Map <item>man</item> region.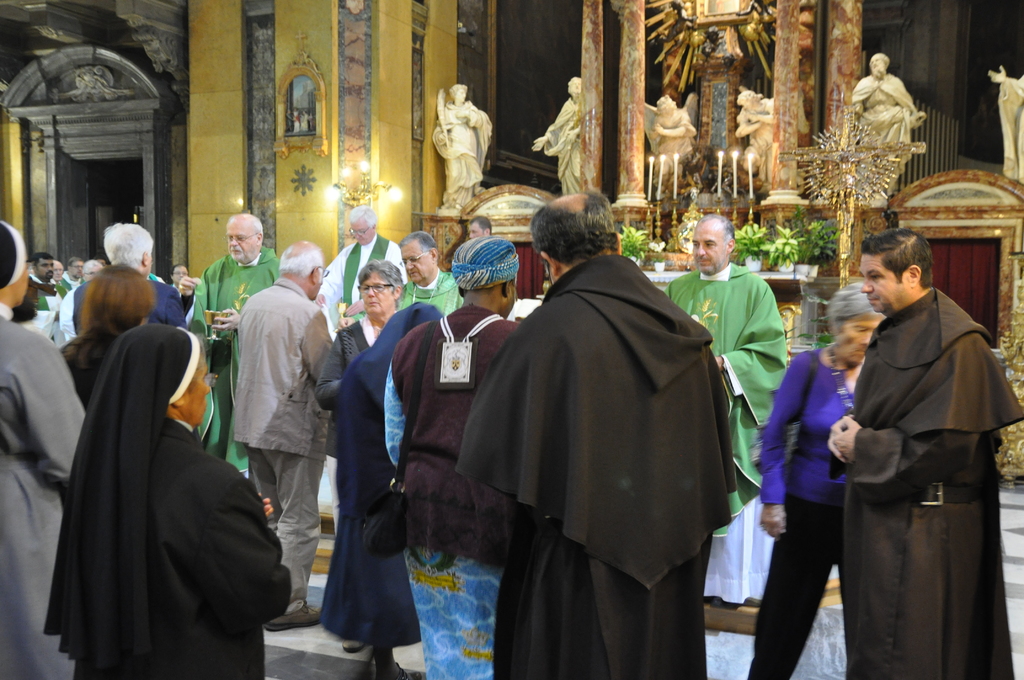
Mapped to bbox(180, 208, 282, 476).
